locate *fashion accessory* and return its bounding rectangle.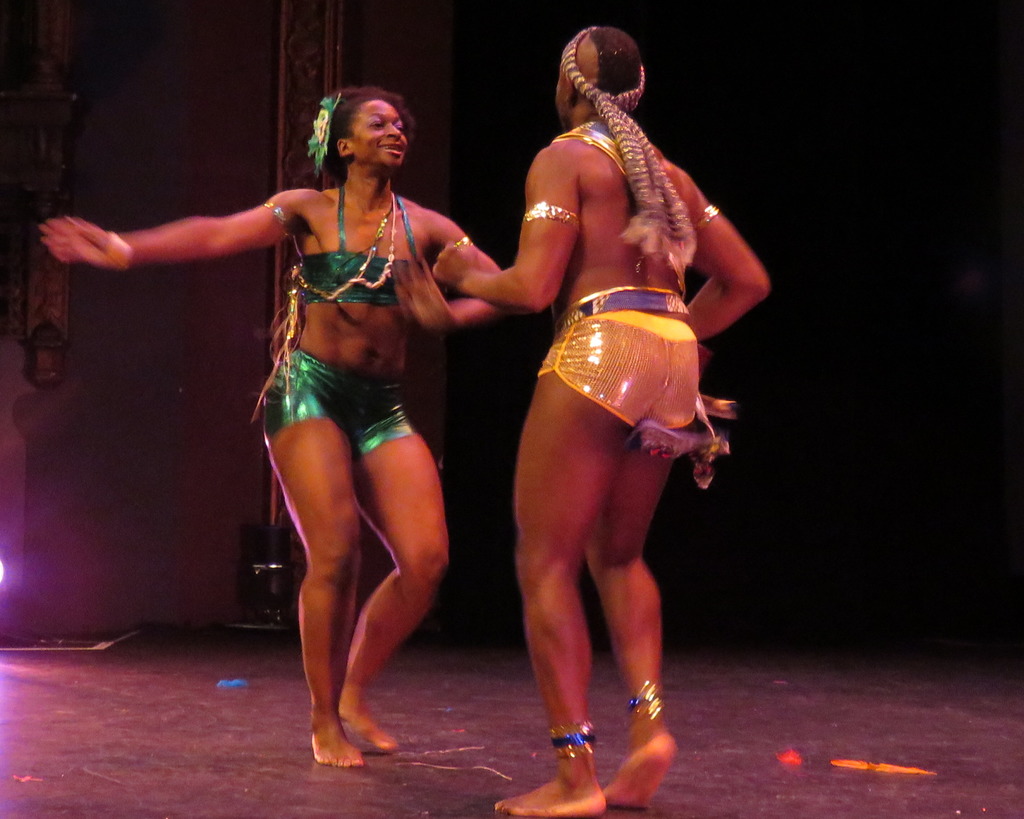
BBox(618, 676, 665, 727).
